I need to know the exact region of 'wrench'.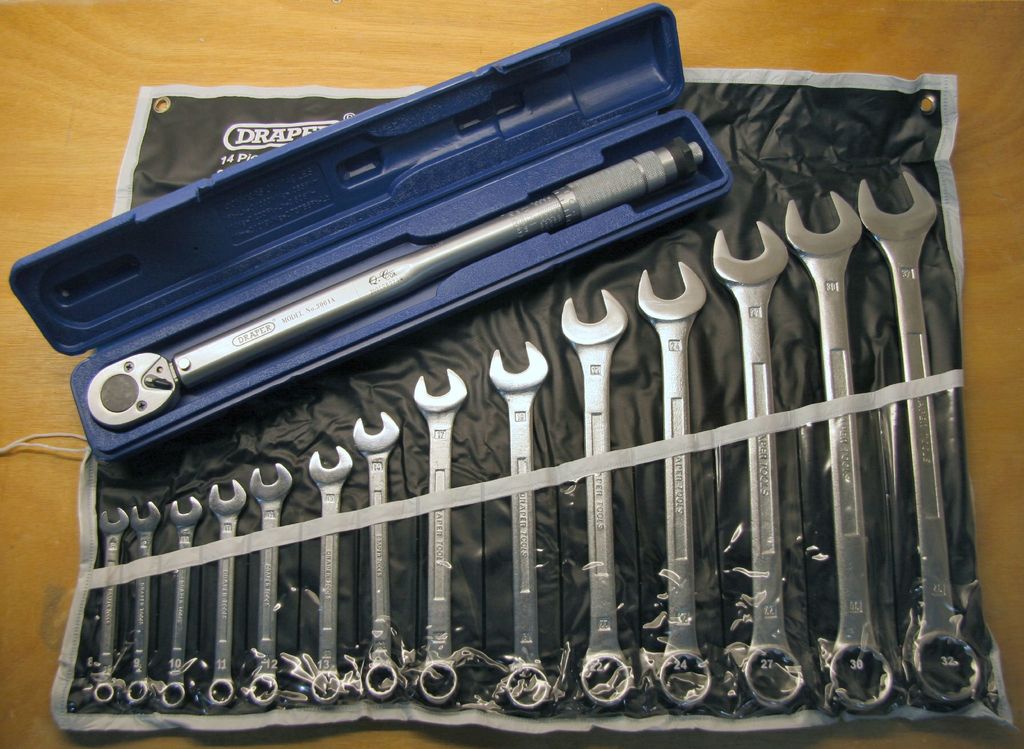
Region: (249,462,292,707).
